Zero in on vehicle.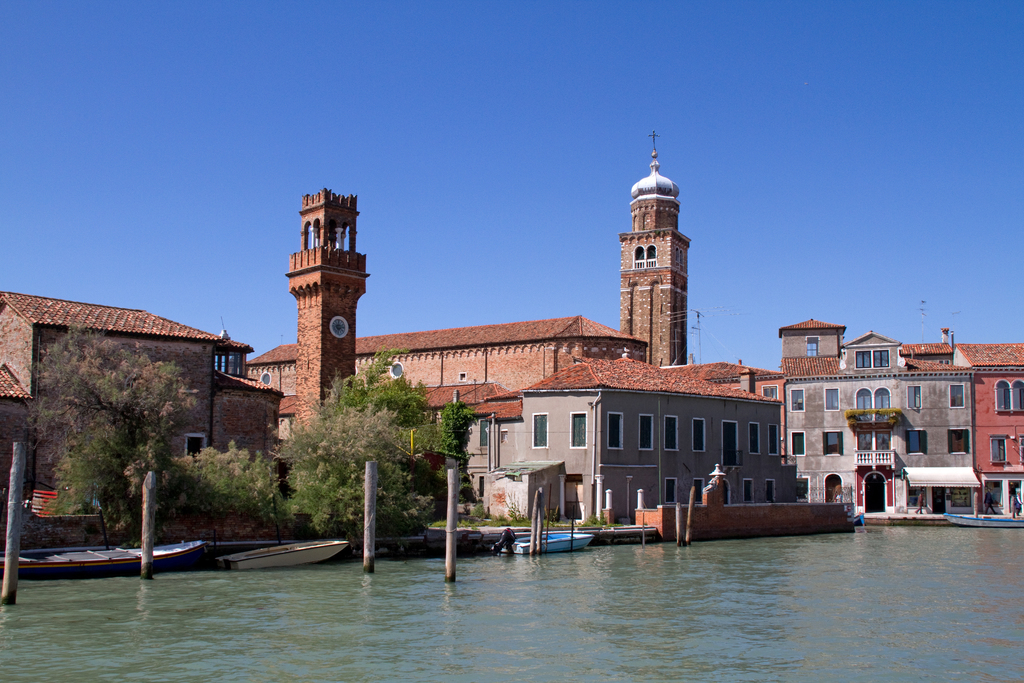
Zeroed in: region(493, 531, 598, 557).
